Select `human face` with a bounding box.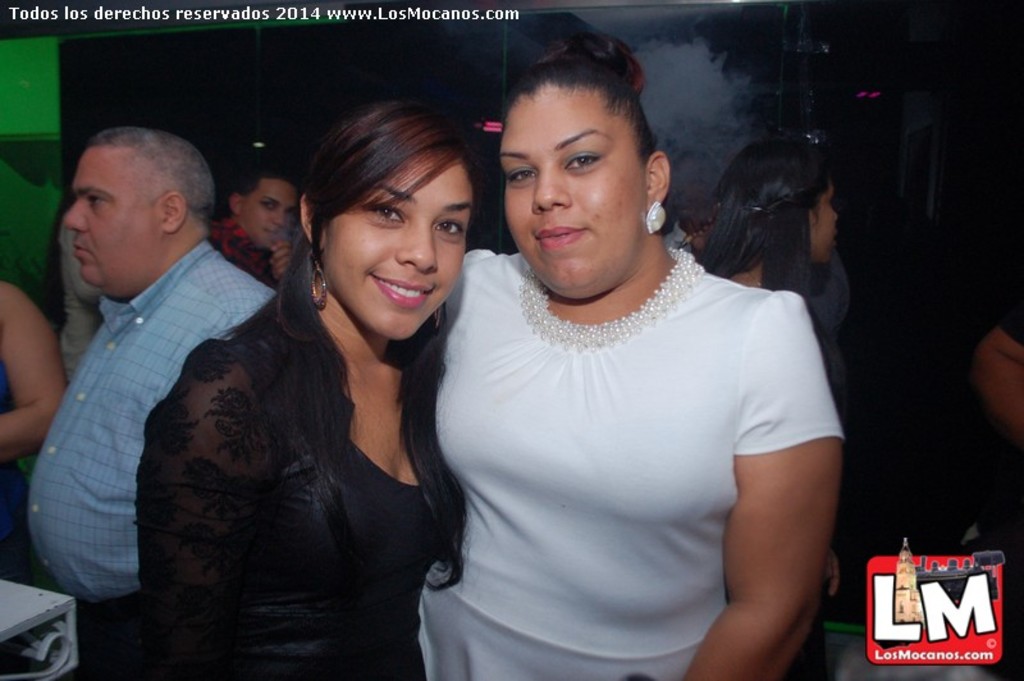
bbox(65, 150, 155, 291).
